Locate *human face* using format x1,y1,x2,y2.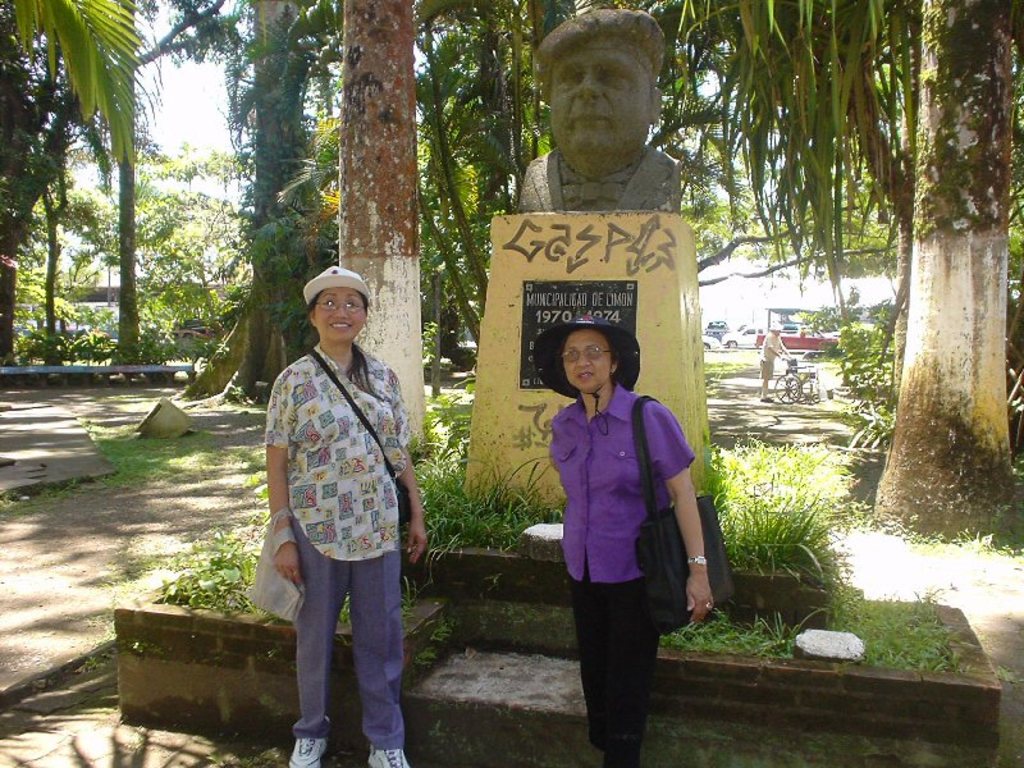
561,329,607,385.
